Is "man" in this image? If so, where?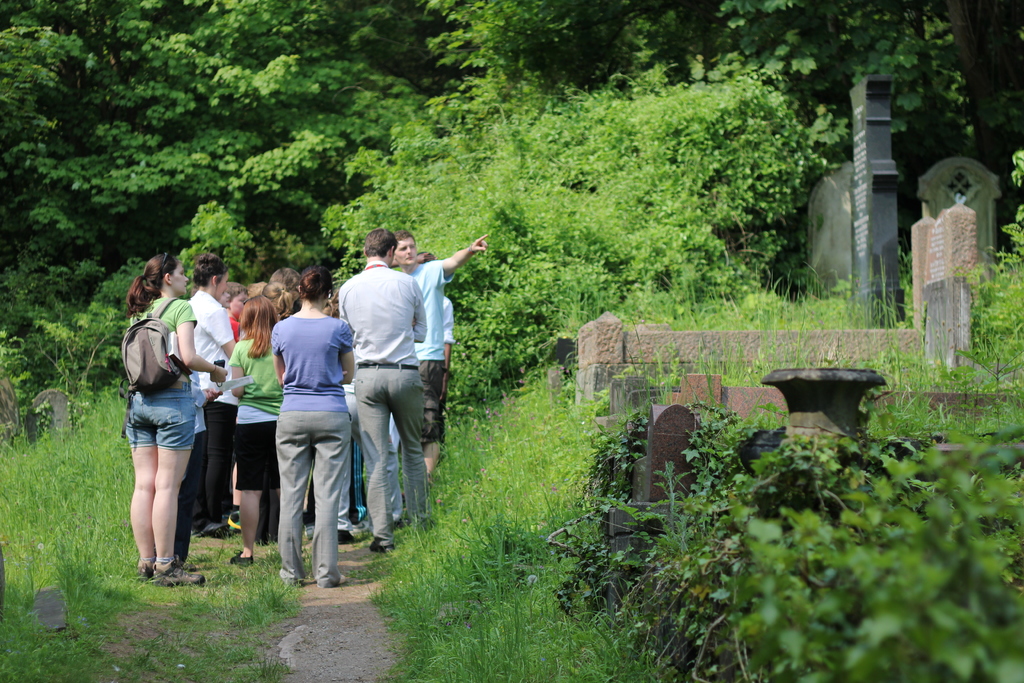
Yes, at crop(215, 282, 252, 536).
